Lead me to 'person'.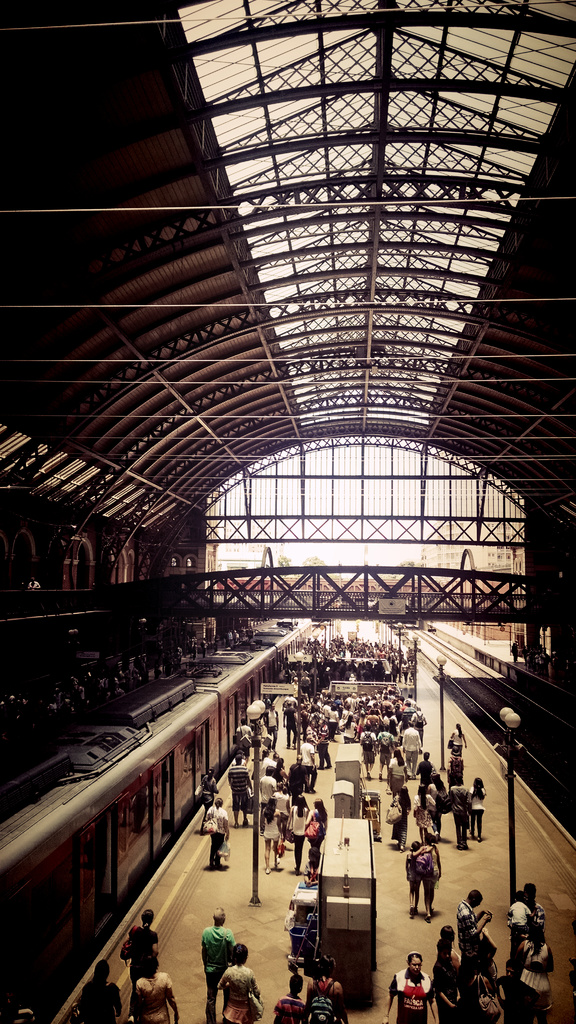
Lead to bbox=(305, 797, 326, 846).
